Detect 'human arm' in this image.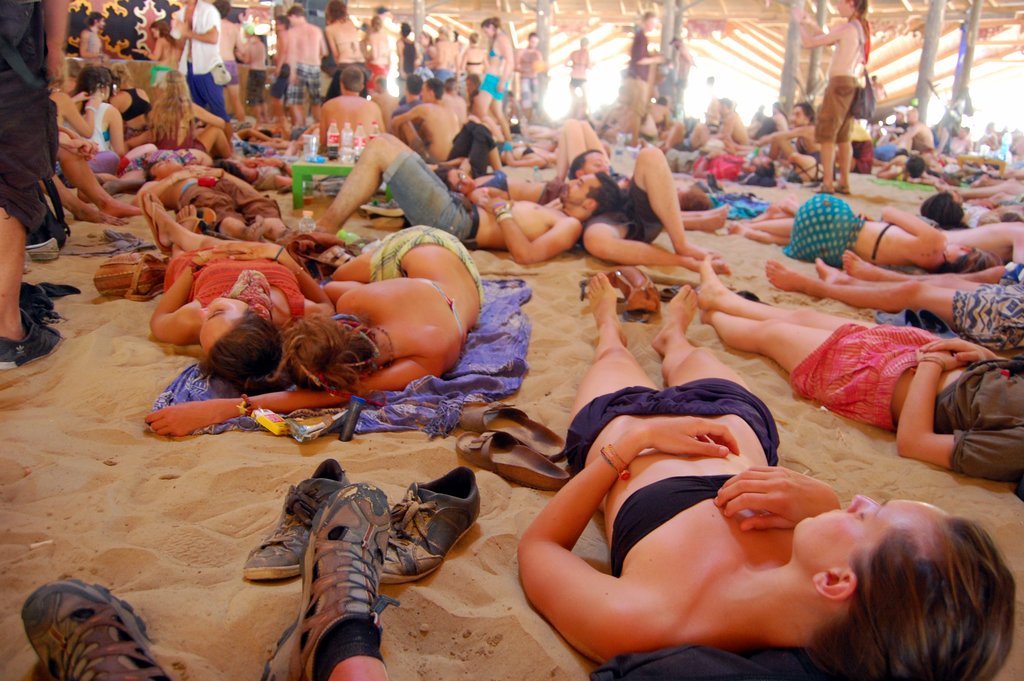
Detection: 394, 101, 428, 129.
